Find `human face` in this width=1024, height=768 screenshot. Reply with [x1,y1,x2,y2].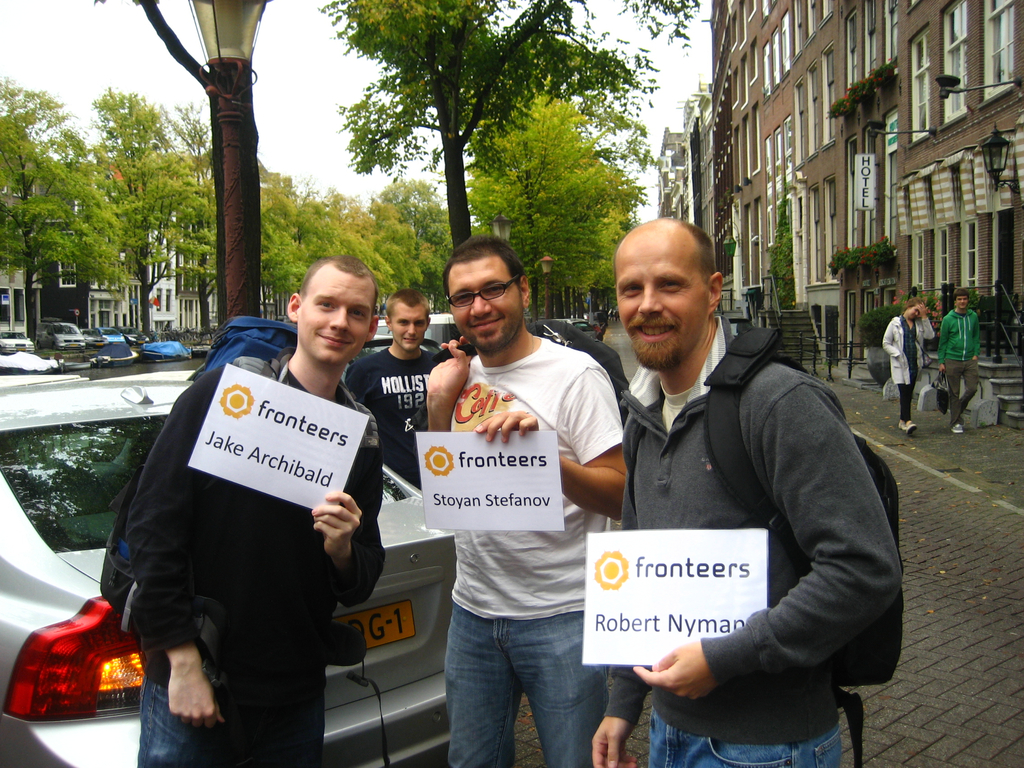
[900,303,916,320].
